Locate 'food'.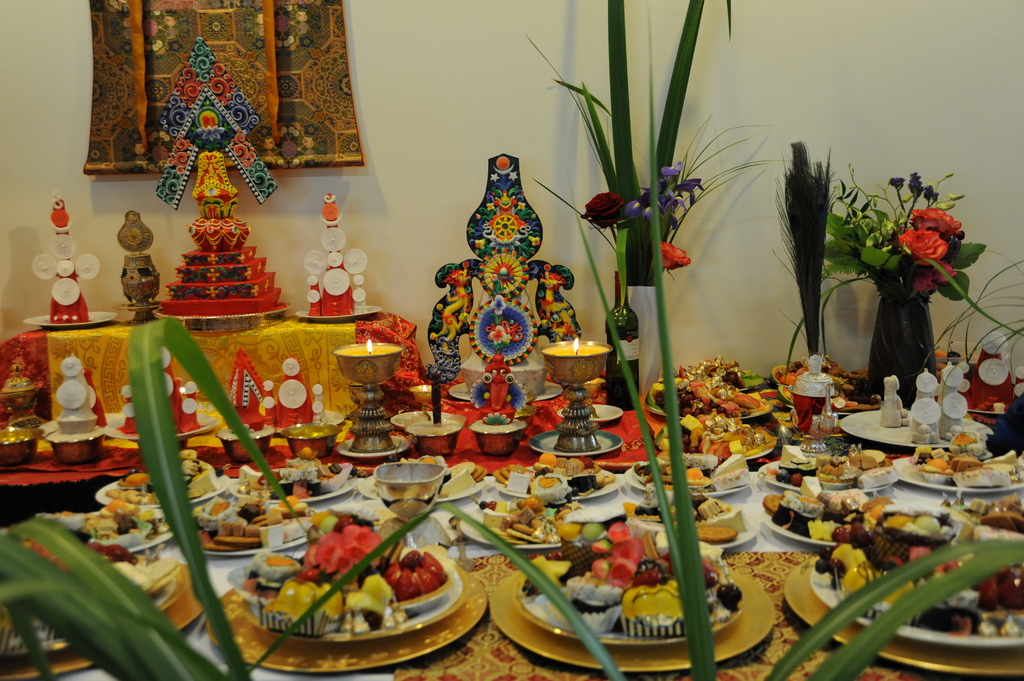
Bounding box: (x1=753, y1=494, x2=870, y2=541).
